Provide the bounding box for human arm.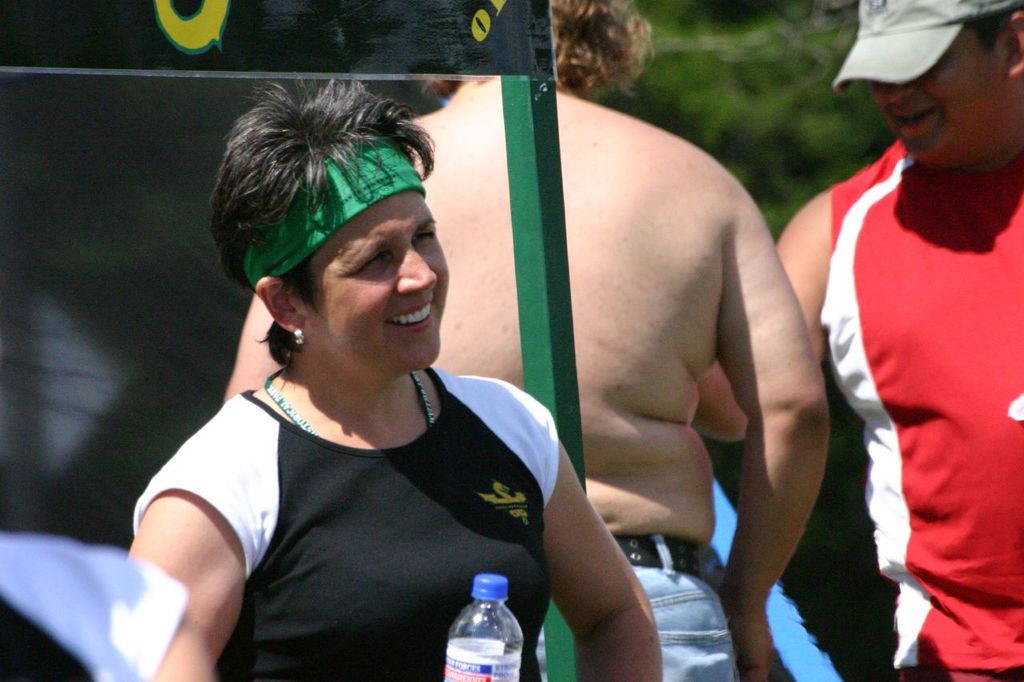
113 493 247 681.
